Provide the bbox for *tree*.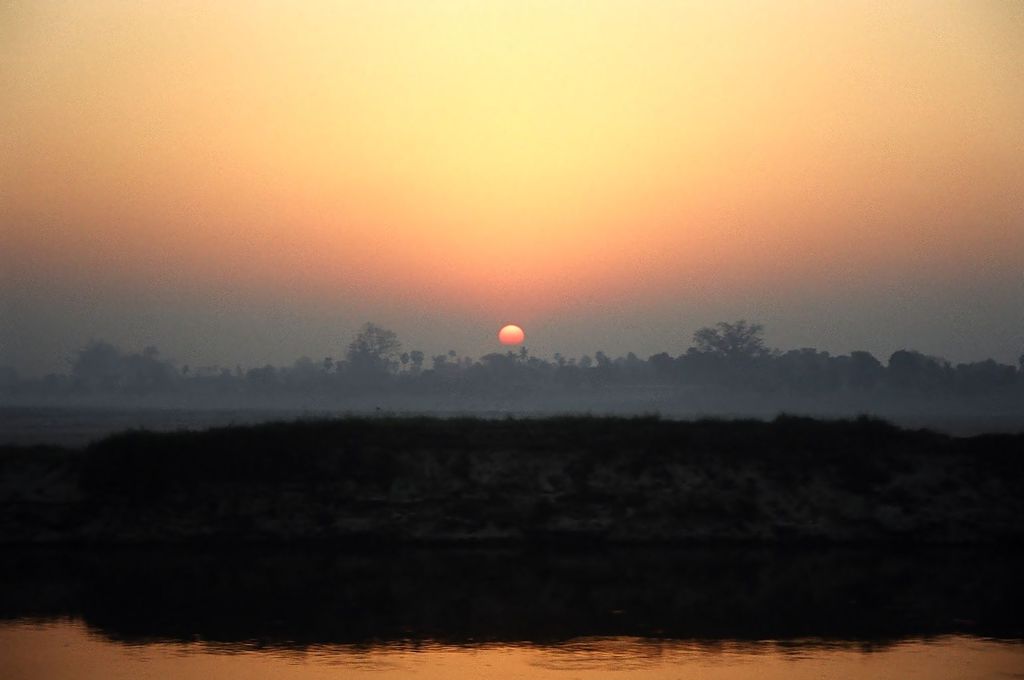
x1=68, y1=330, x2=173, y2=387.
